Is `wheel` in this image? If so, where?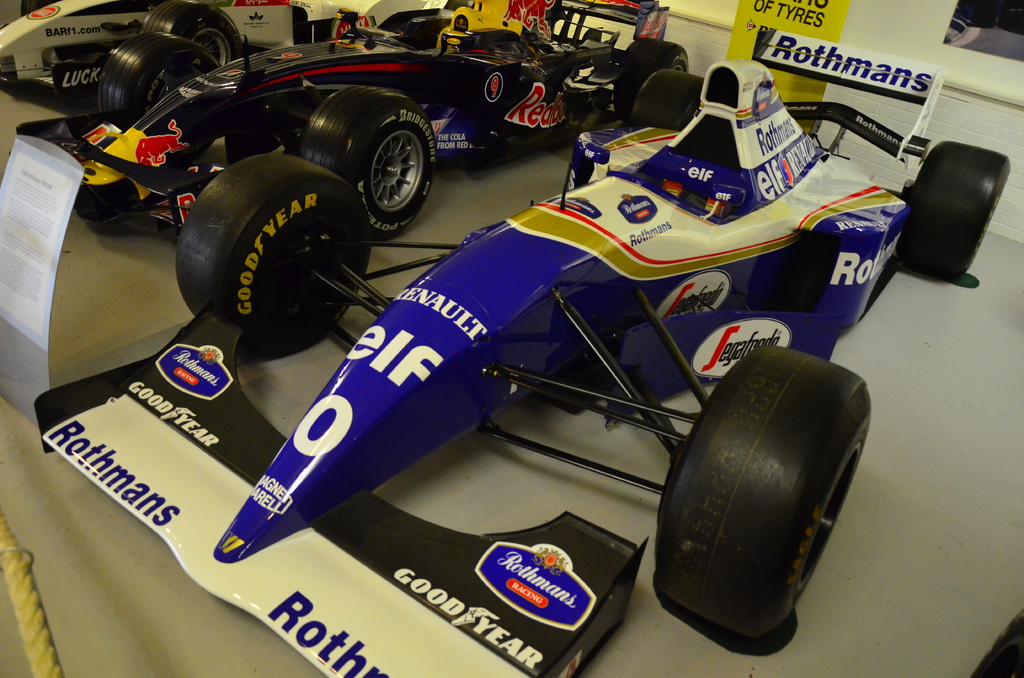
Yes, at (x1=344, y1=98, x2=433, y2=219).
